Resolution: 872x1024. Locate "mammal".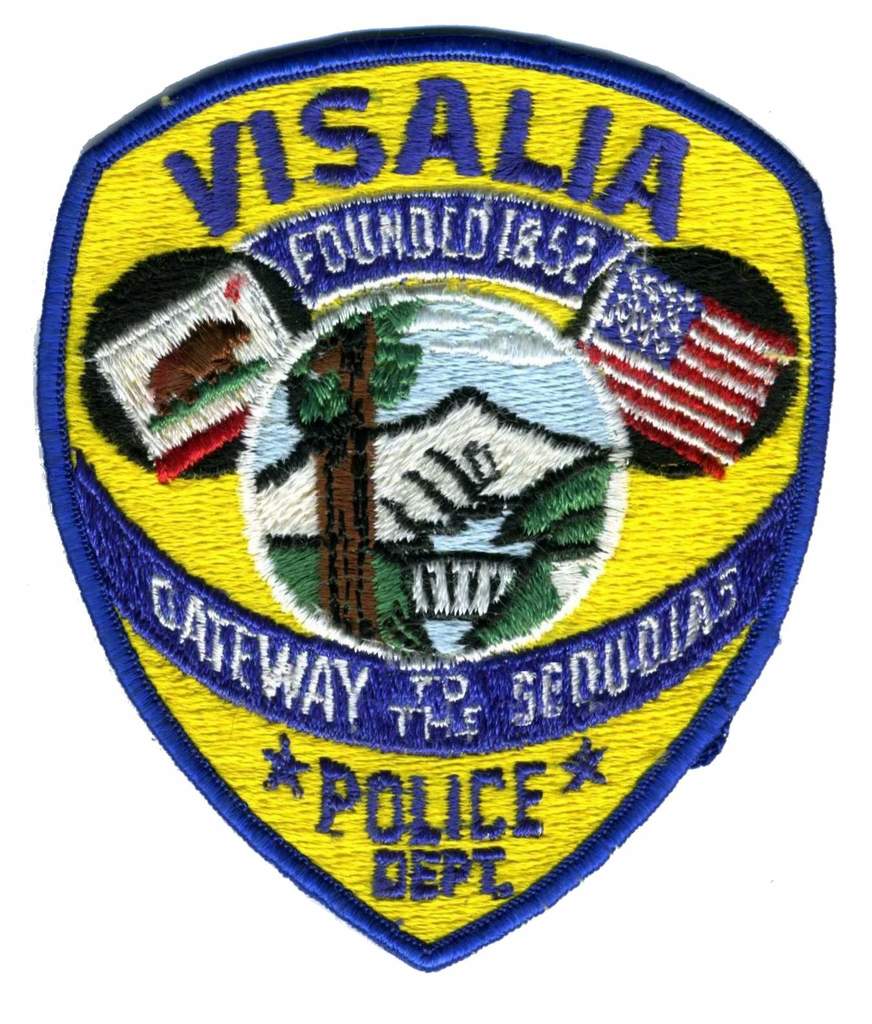
left=133, top=306, right=265, bottom=422.
